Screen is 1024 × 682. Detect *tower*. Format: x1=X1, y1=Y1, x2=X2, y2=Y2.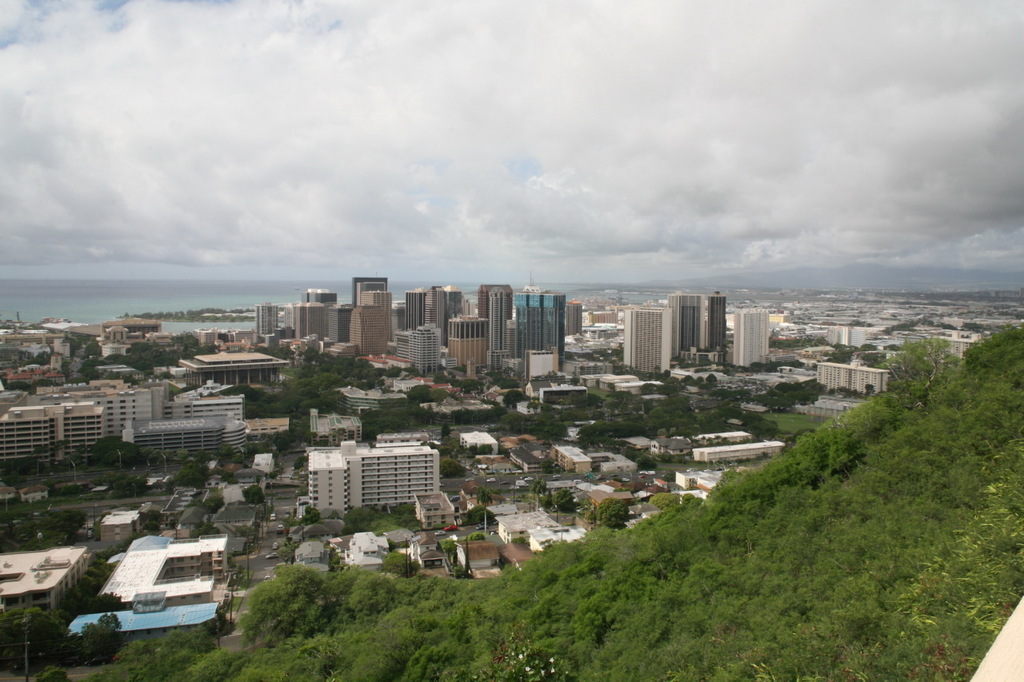
x1=733, y1=308, x2=765, y2=367.
